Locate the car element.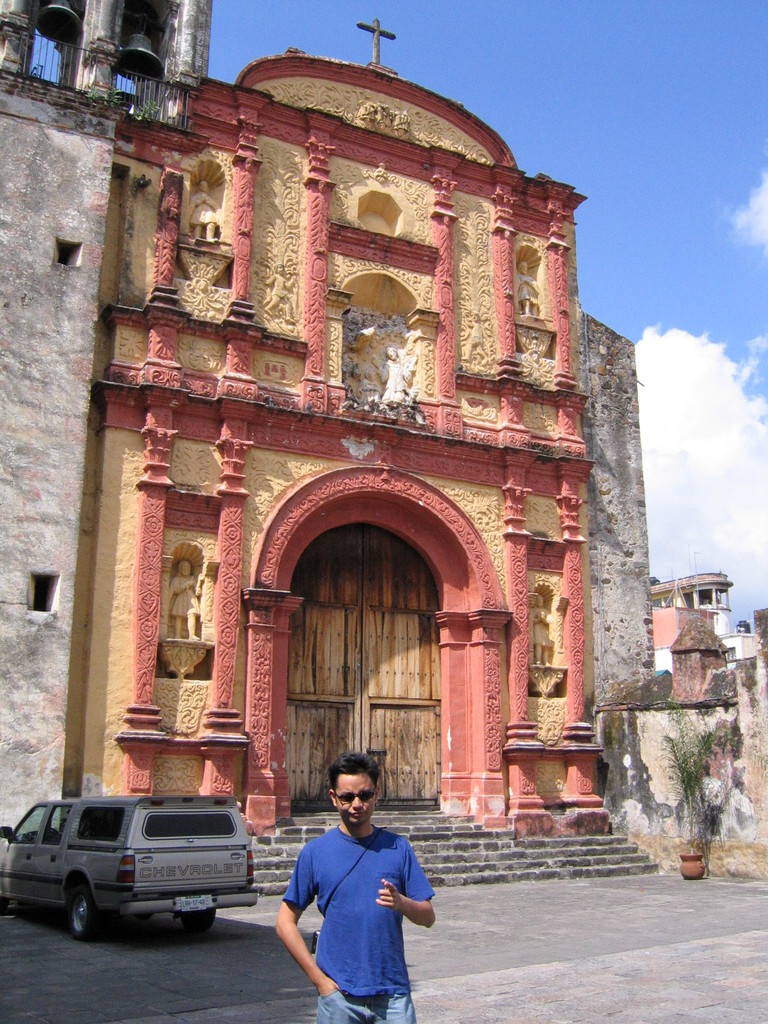
Element bbox: 0,793,273,938.
